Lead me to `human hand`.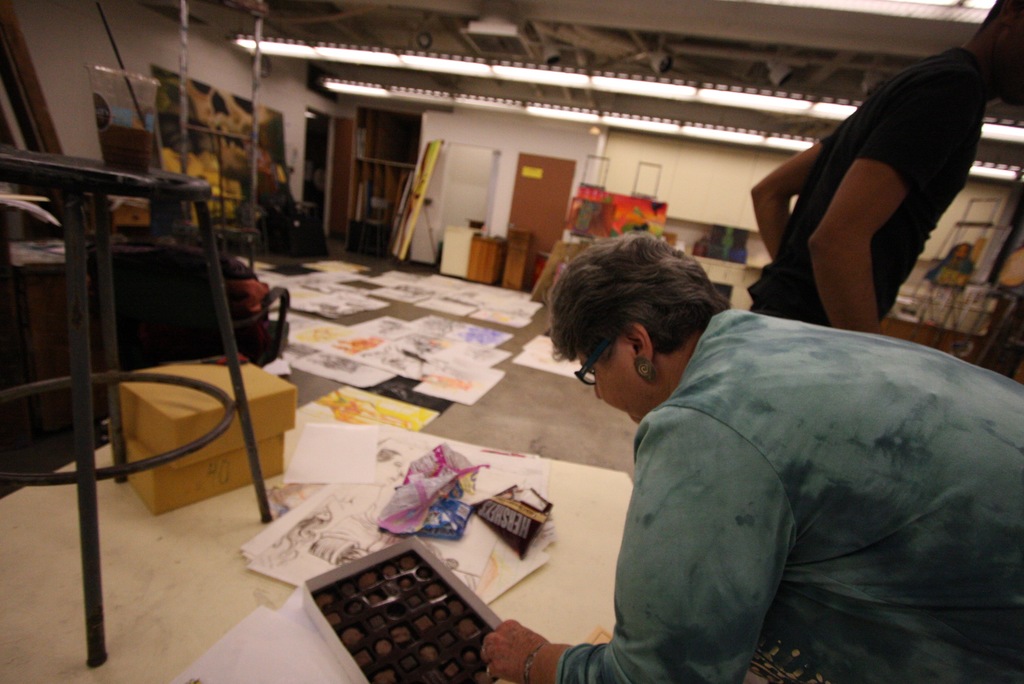
Lead to bbox=[481, 617, 553, 683].
